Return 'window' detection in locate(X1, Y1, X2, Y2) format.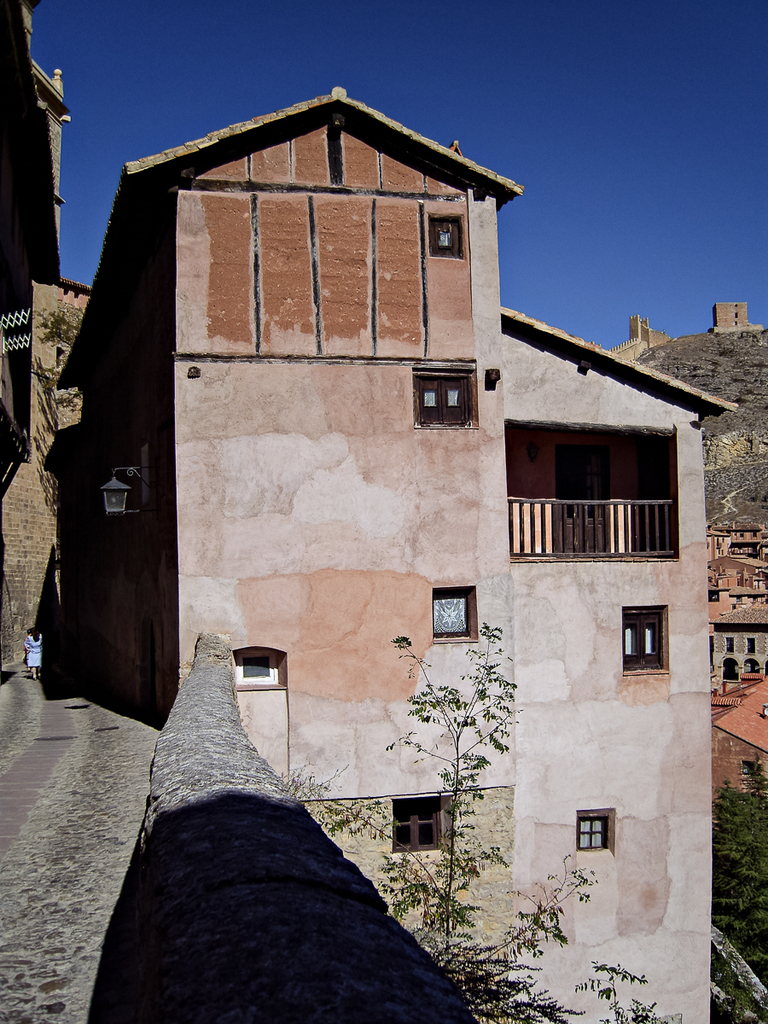
locate(394, 782, 464, 864).
